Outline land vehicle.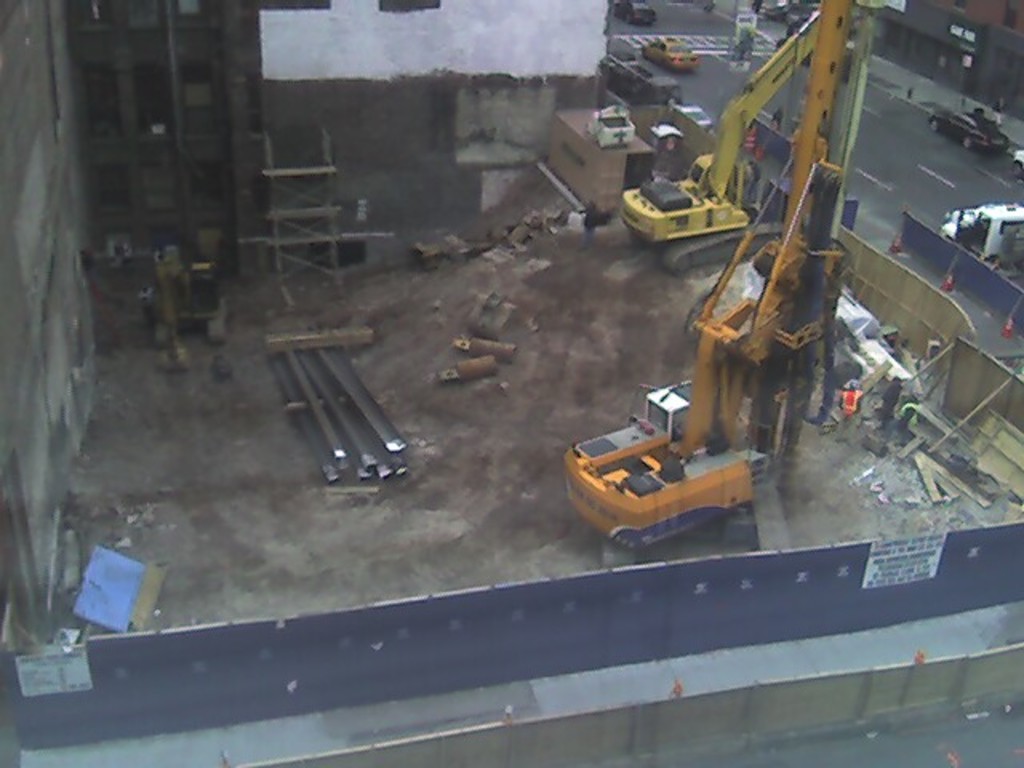
Outline: 613/0/656/24.
